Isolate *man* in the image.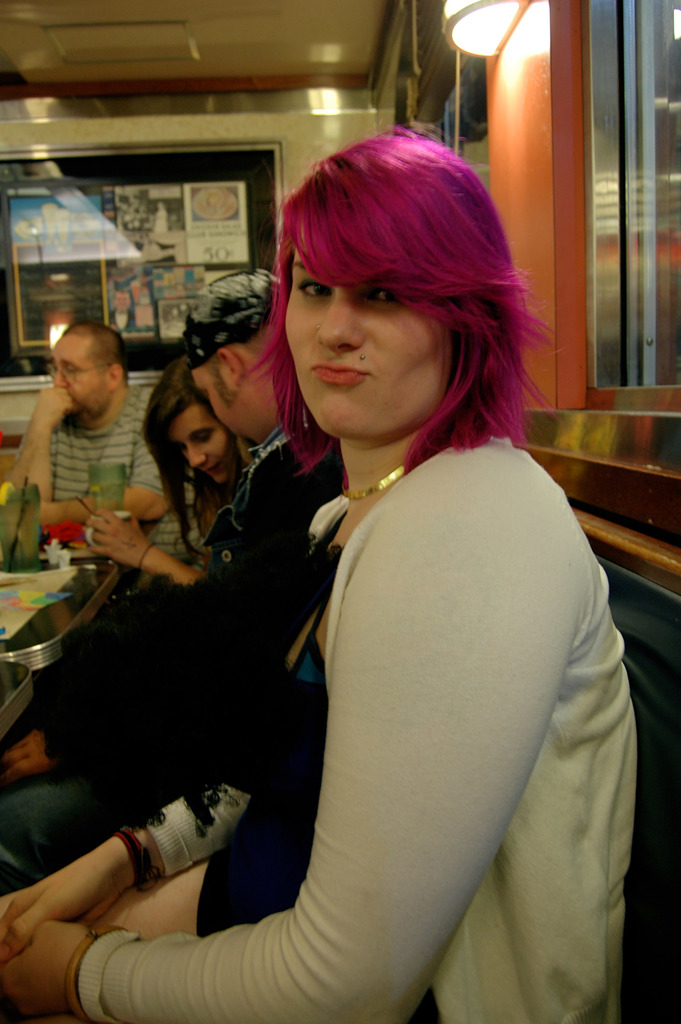
Isolated region: bbox=[0, 267, 346, 897].
